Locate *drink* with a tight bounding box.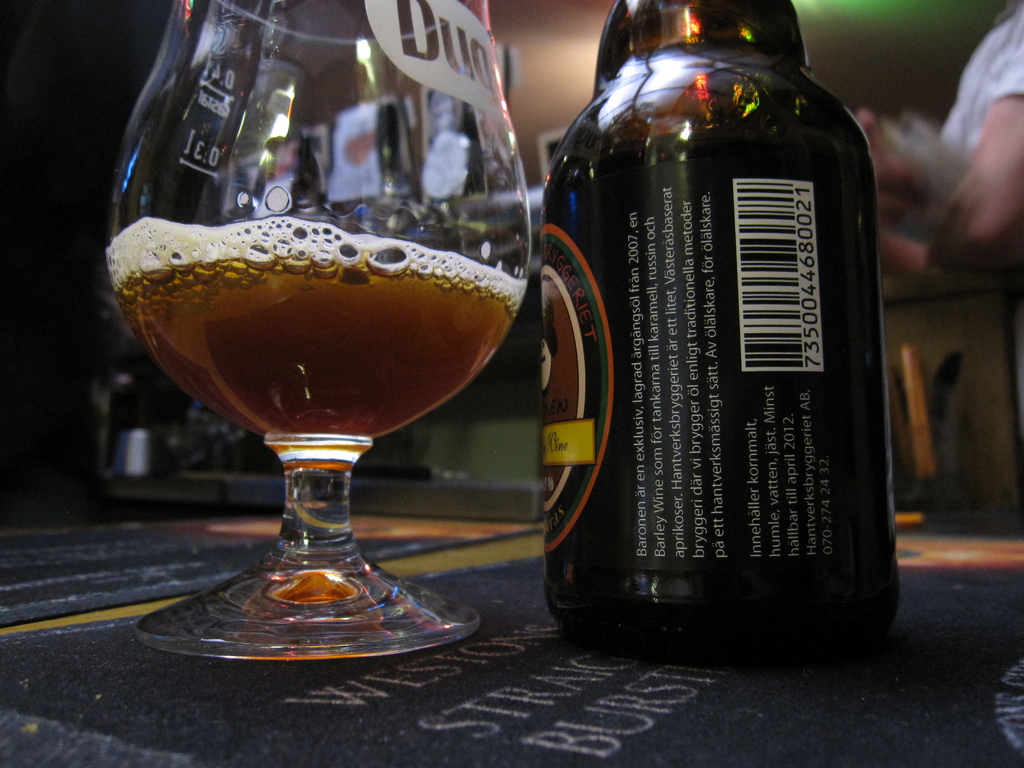
box(116, 221, 520, 431).
